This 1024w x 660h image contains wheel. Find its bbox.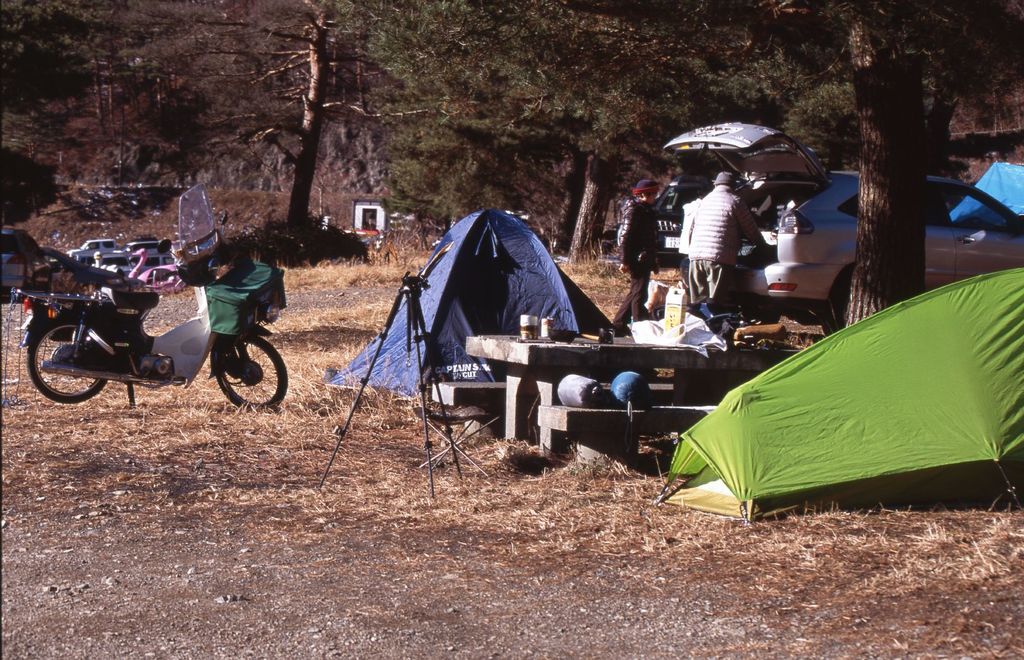
detection(157, 237, 170, 254).
